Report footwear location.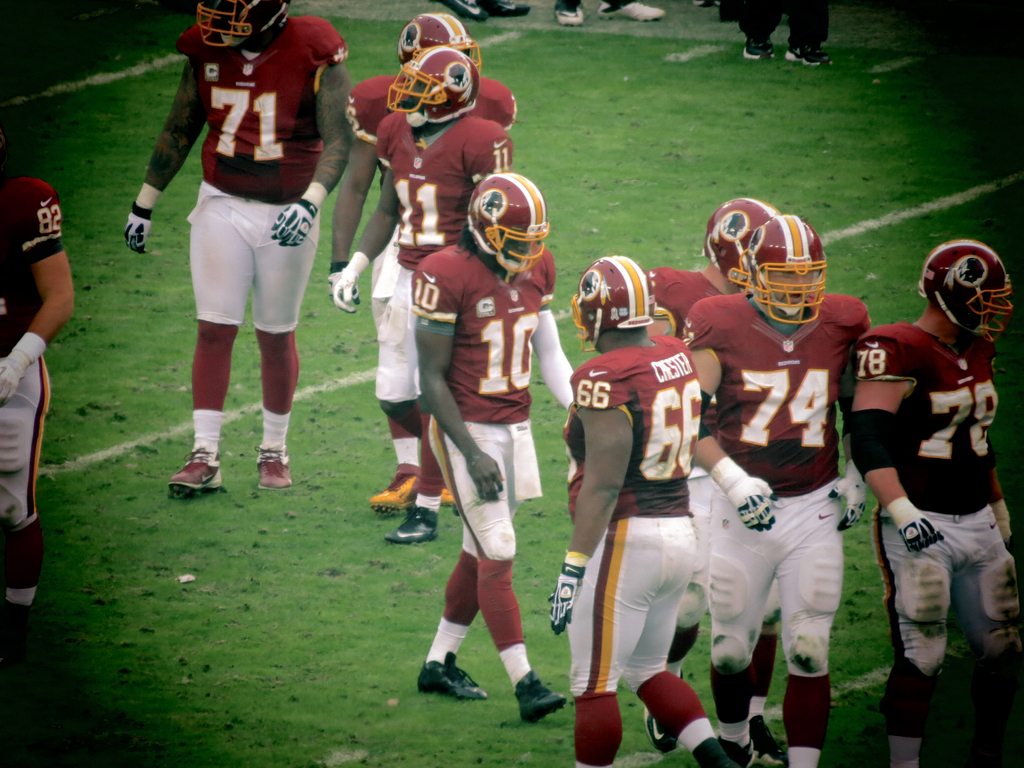
Report: {"x1": 166, "y1": 457, "x2": 227, "y2": 495}.
